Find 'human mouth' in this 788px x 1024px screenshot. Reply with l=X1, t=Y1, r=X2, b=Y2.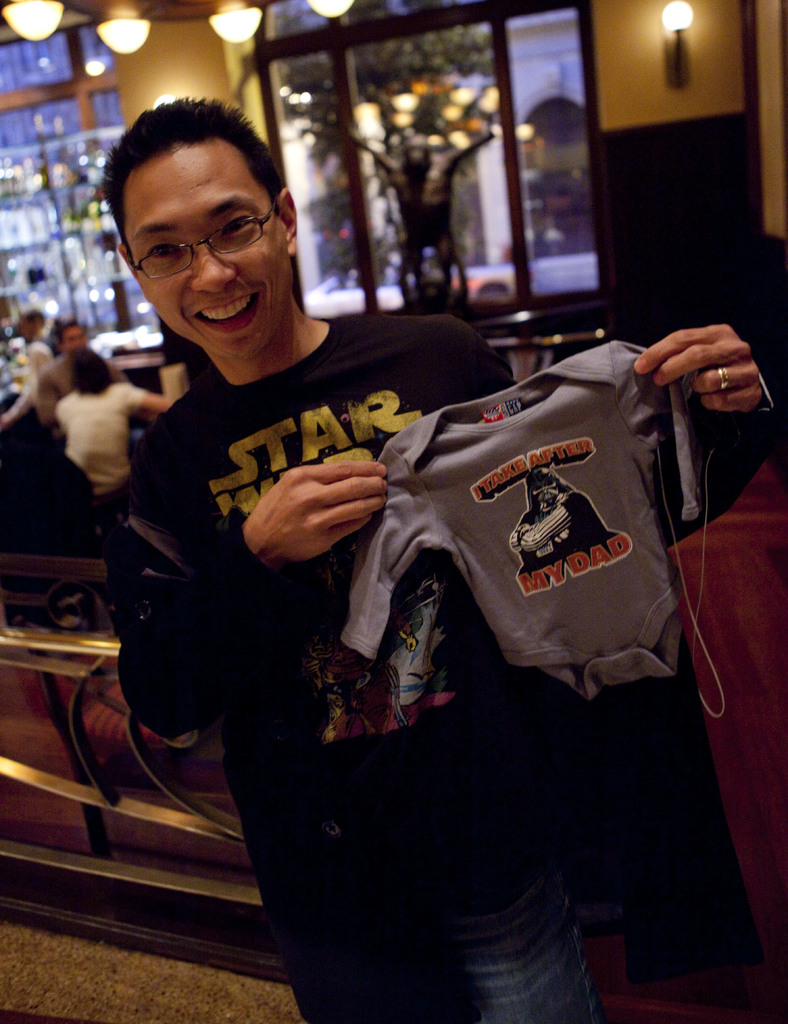
l=186, t=288, r=261, b=331.
